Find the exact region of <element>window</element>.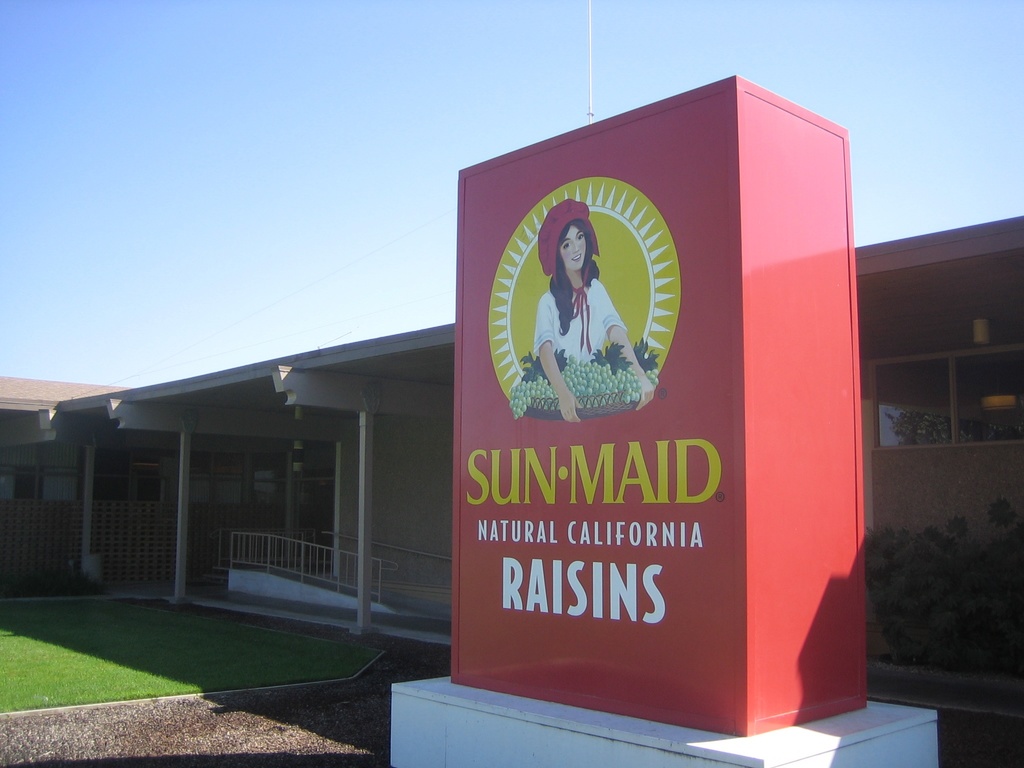
Exact region: {"left": 952, "top": 344, "right": 1023, "bottom": 447}.
